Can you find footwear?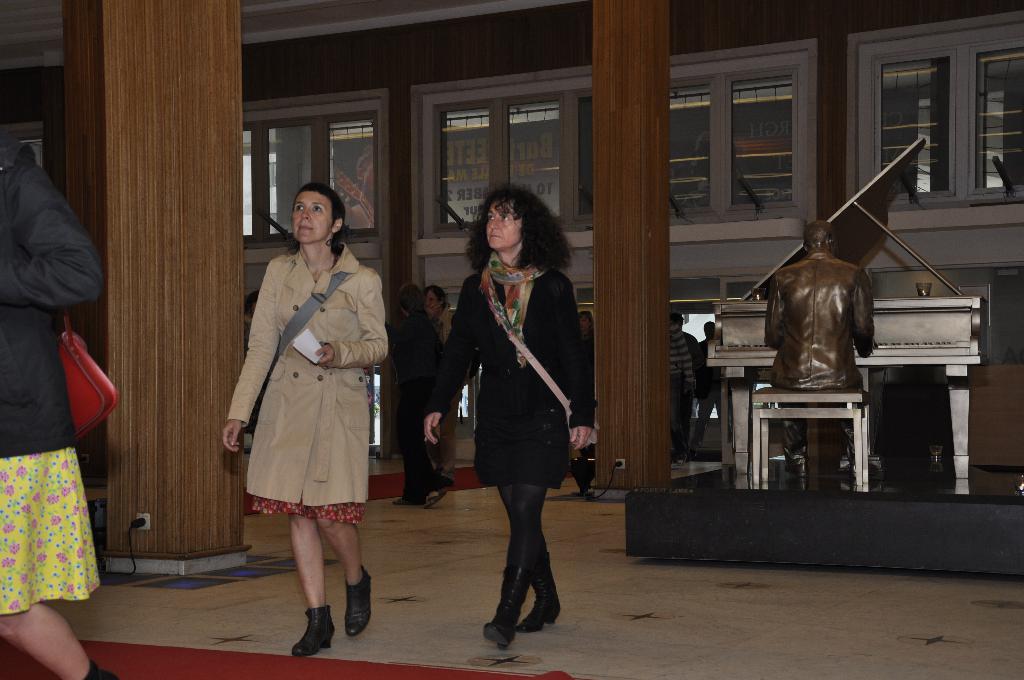
Yes, bounding box: [519, 574, 560, 633].
